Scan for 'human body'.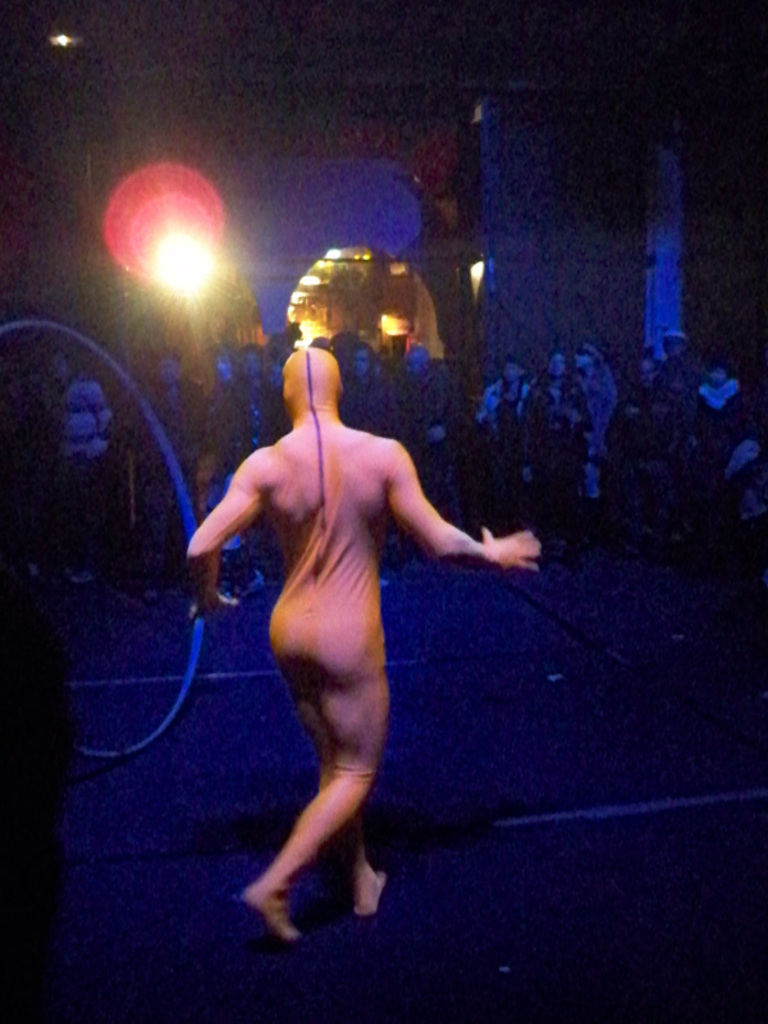
Scan result: 49:374:120:584.
